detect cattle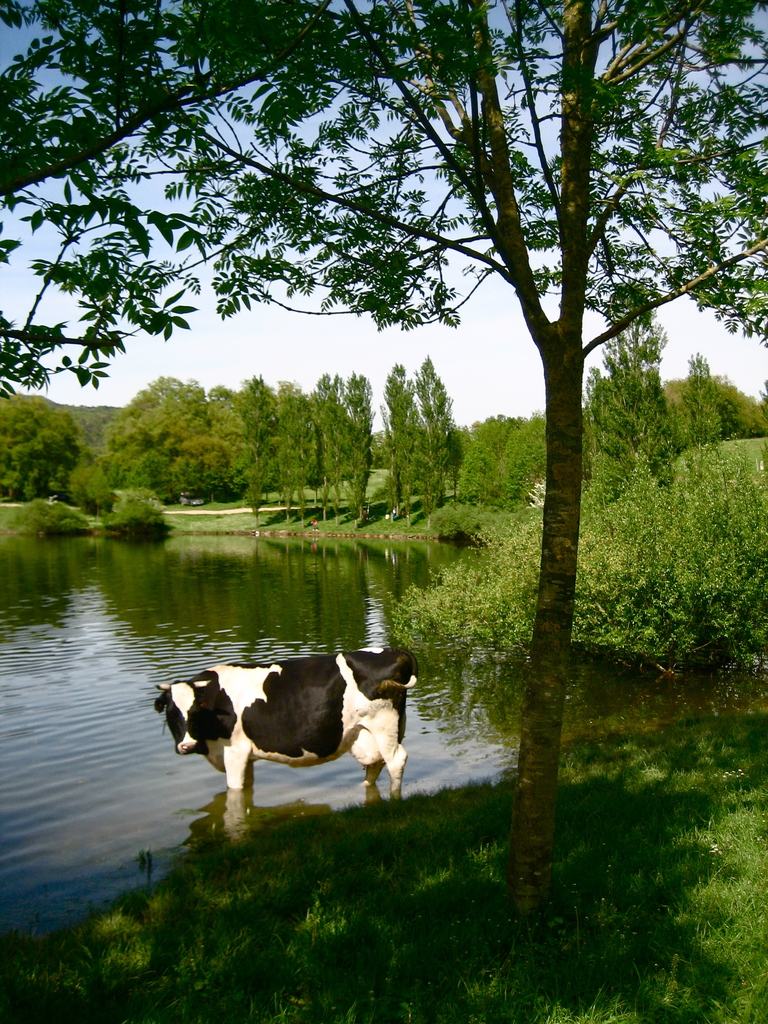
rect(155, 641, 419, 829)
